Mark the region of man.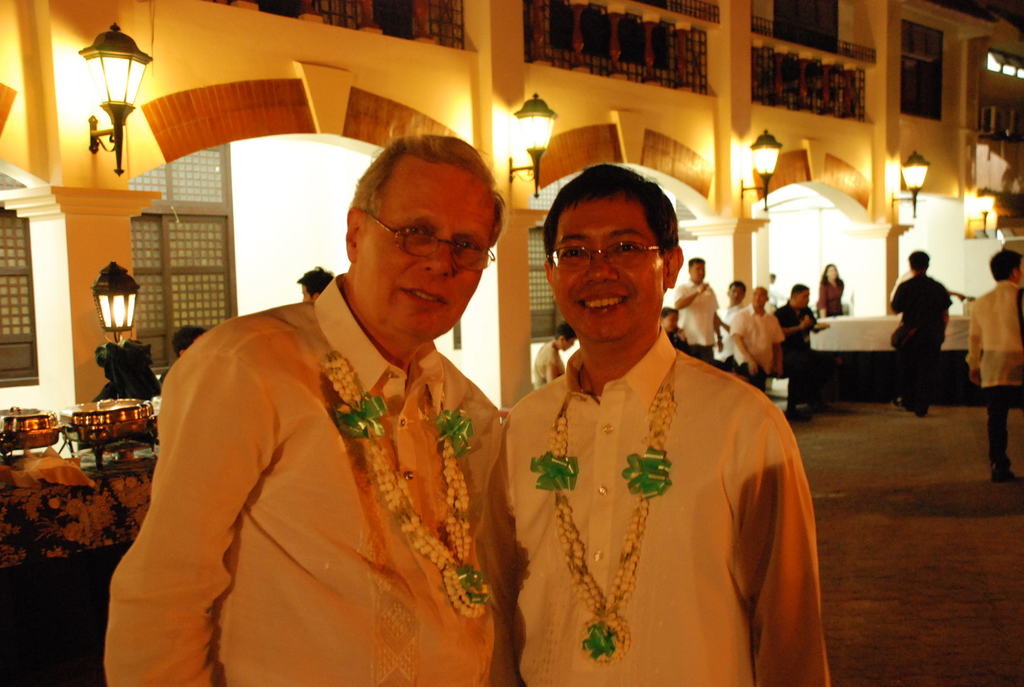
Region: 967, 246, 1023, 486.
